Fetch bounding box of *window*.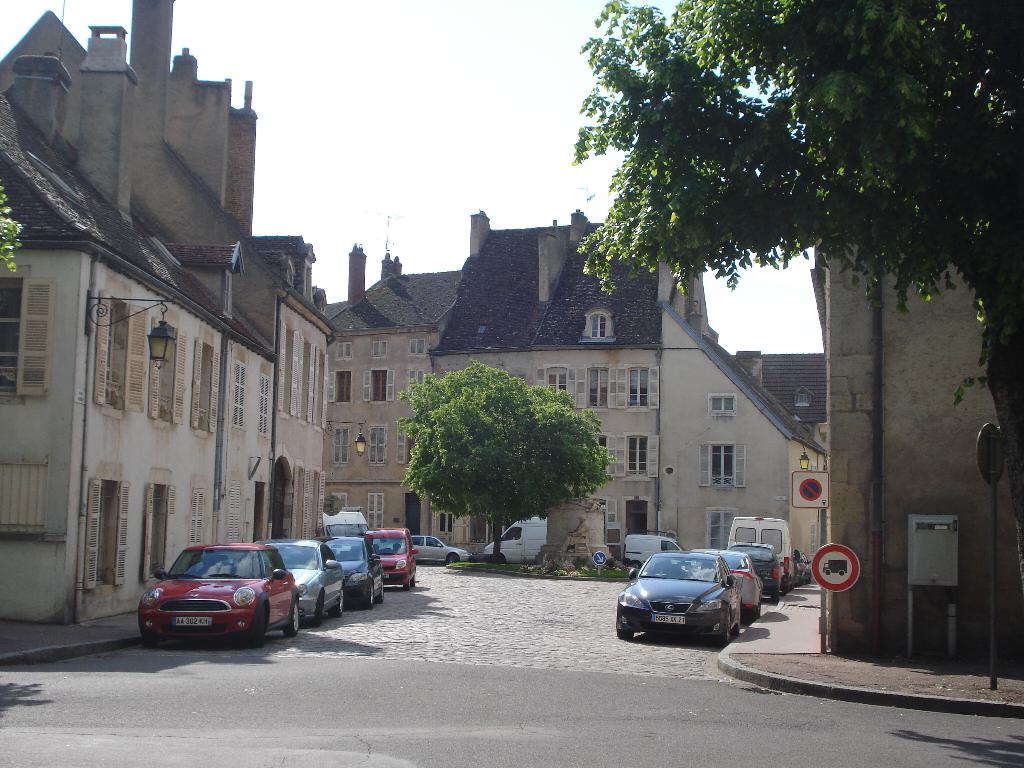
Bbox: 709,393,734,412.
